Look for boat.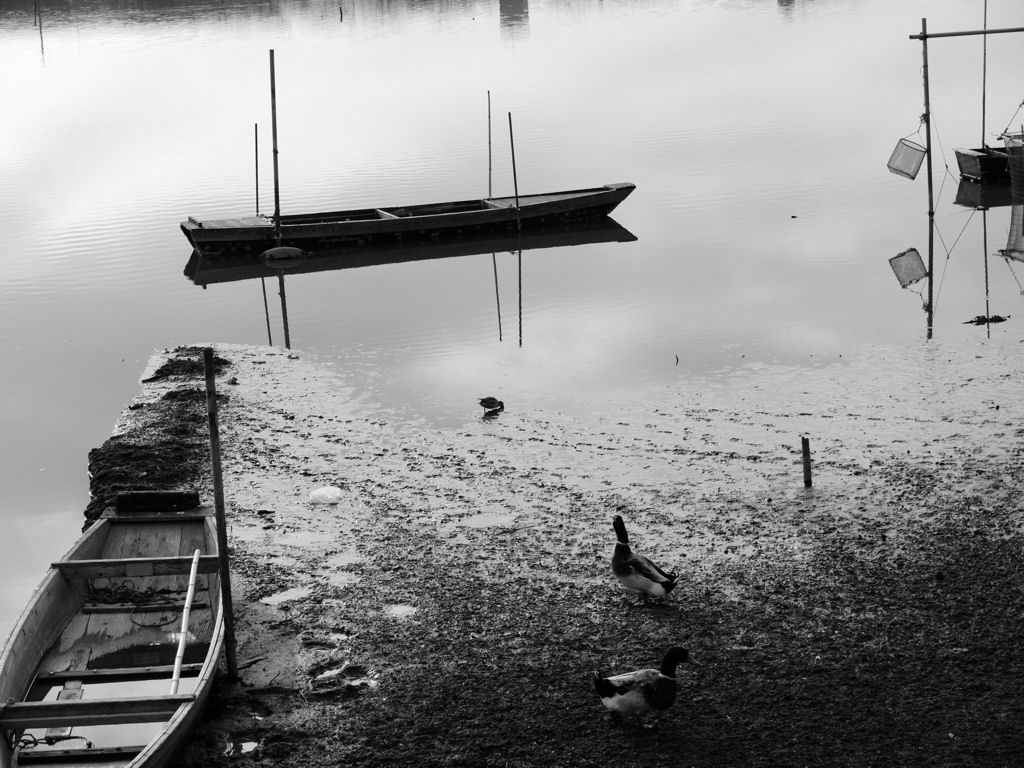
Found: 184:97:628:287.
